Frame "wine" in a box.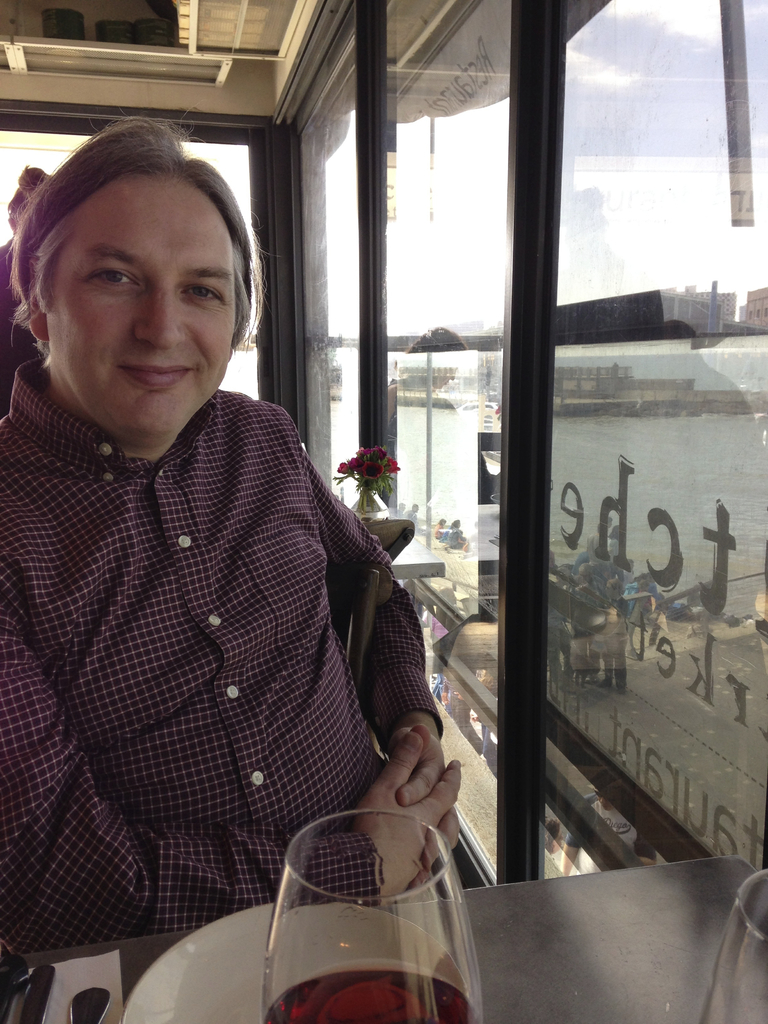
(left=218, top=831, right=461, bottom=1023).
